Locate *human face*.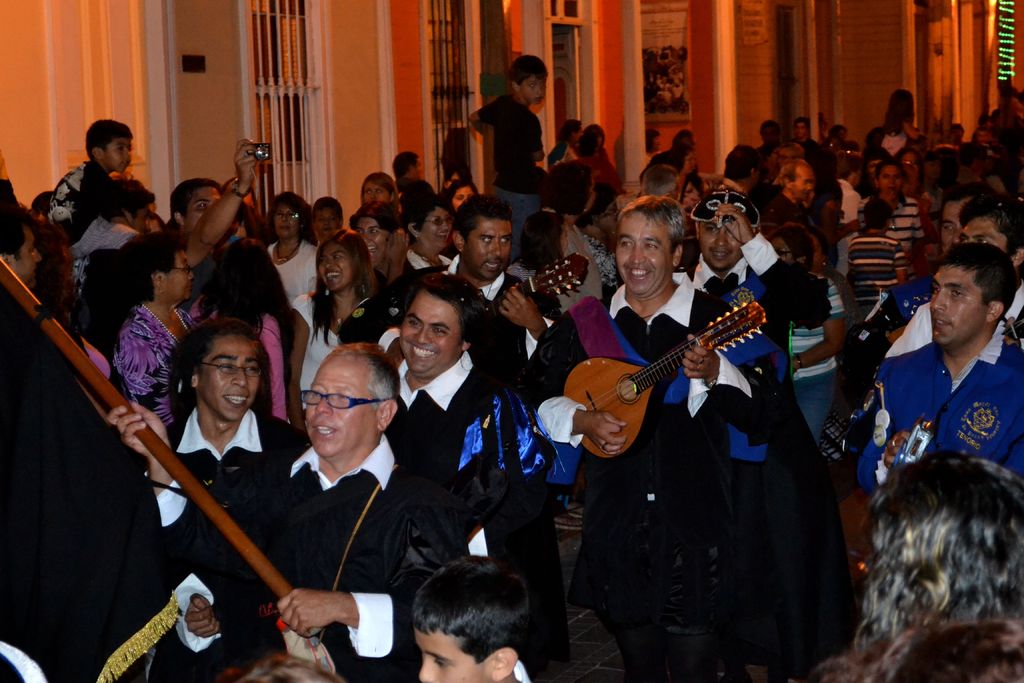
Bounding box: <region>789, 163, 815, 197</region>.
